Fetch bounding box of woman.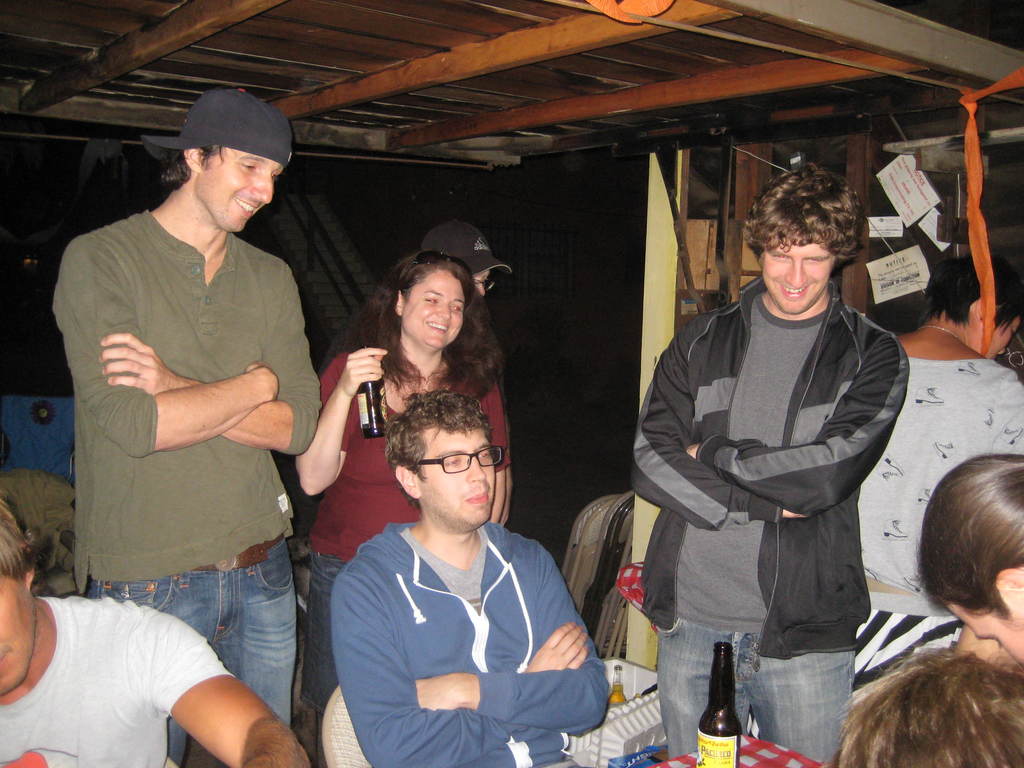
Bbox: bbox(916, 451, 1023, 671).
